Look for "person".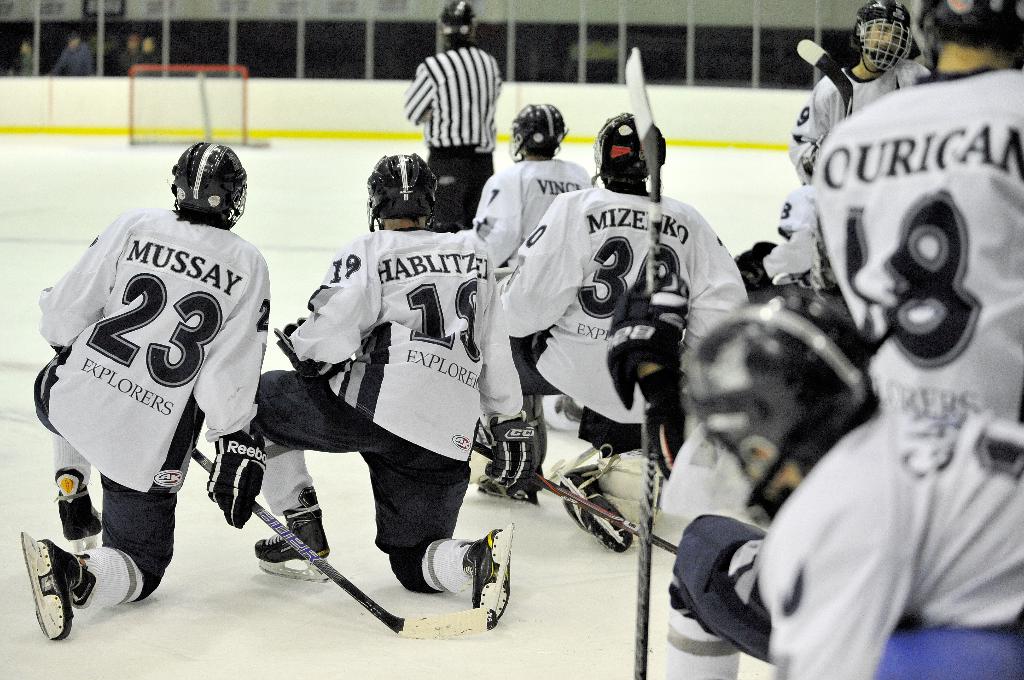
Found: 109:28:150:83.
